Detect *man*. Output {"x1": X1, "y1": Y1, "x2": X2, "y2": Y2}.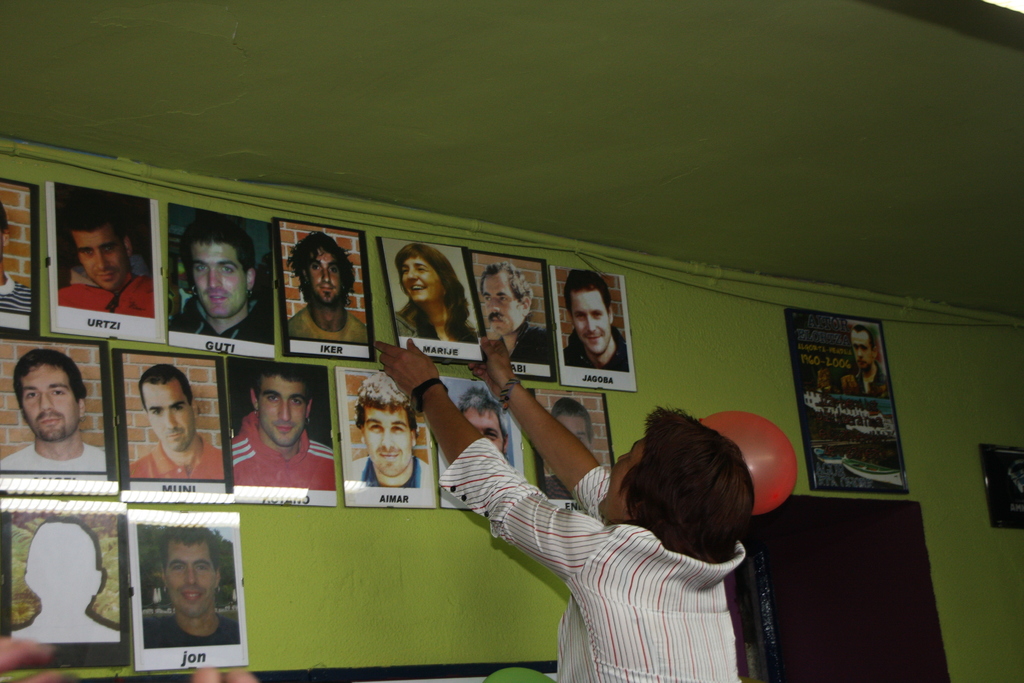
{"x1": 130, "y1": 368, "x2": 232, "y2": 481}.
